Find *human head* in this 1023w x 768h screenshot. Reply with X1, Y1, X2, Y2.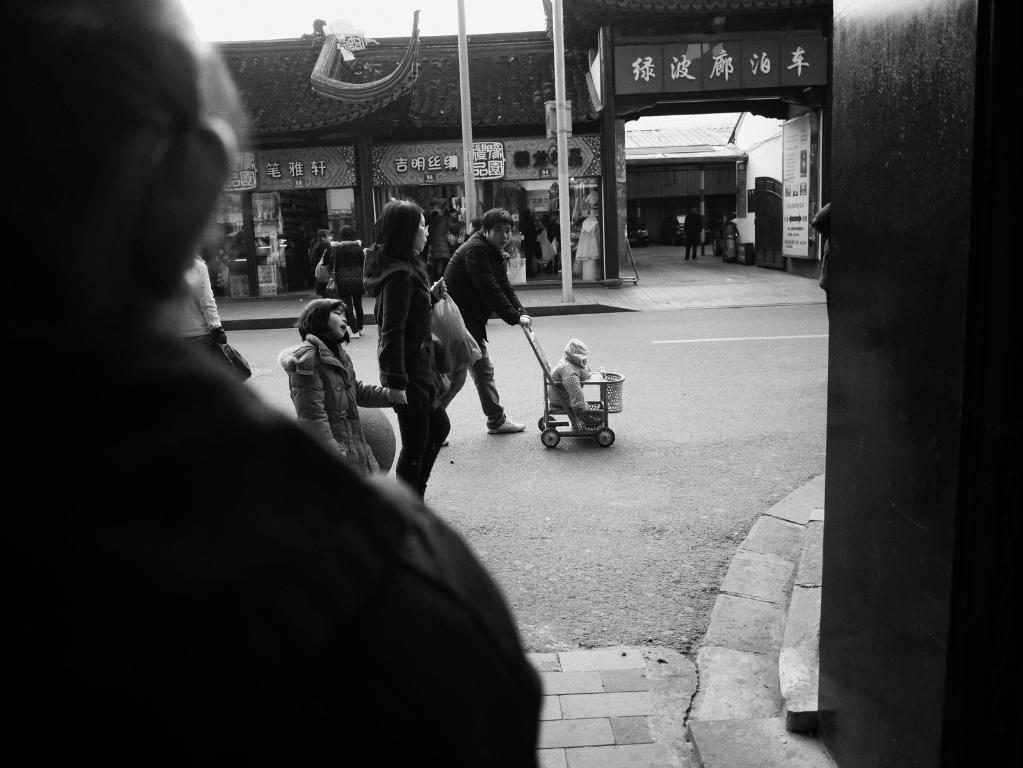
691, 206, 699, 214.
